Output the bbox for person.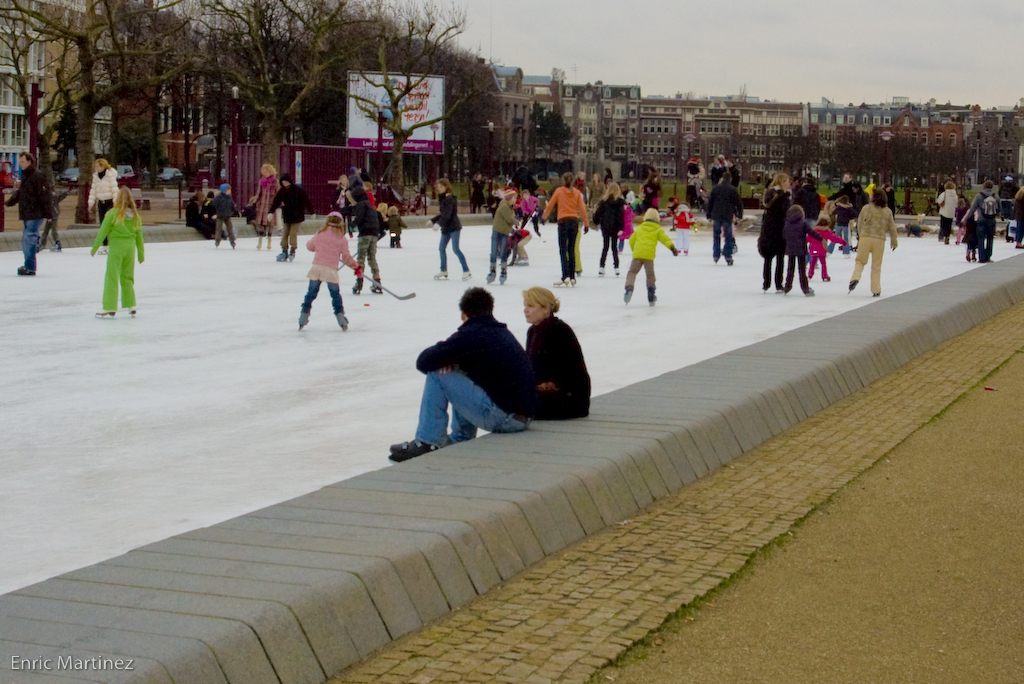
(x1=305, y1=216, x2=360, y2=337).
